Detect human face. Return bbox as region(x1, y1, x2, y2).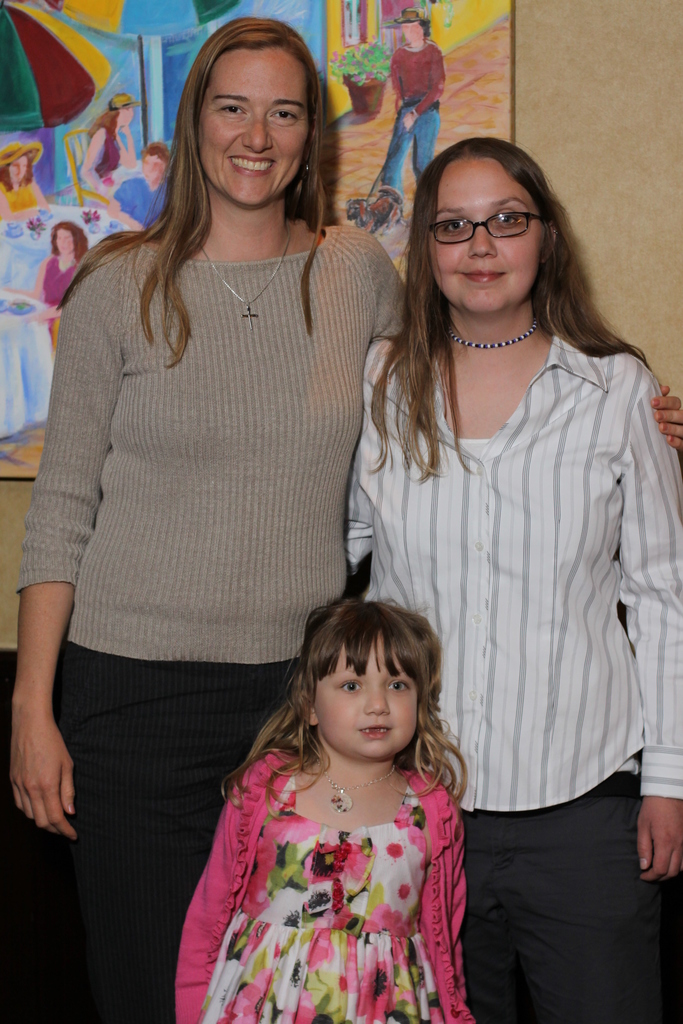
region(429, 160, 544, 316).
